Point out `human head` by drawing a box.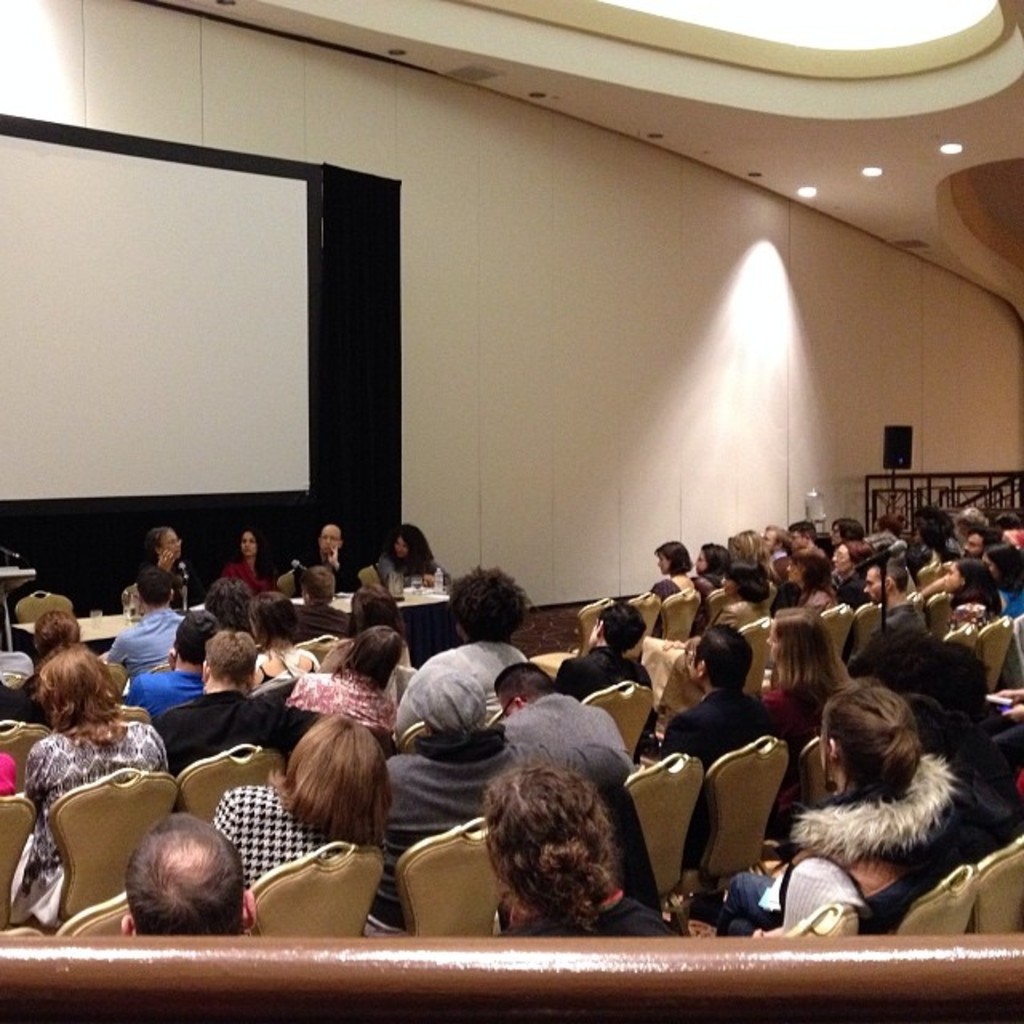
<box>197,632,259,690</box>.
